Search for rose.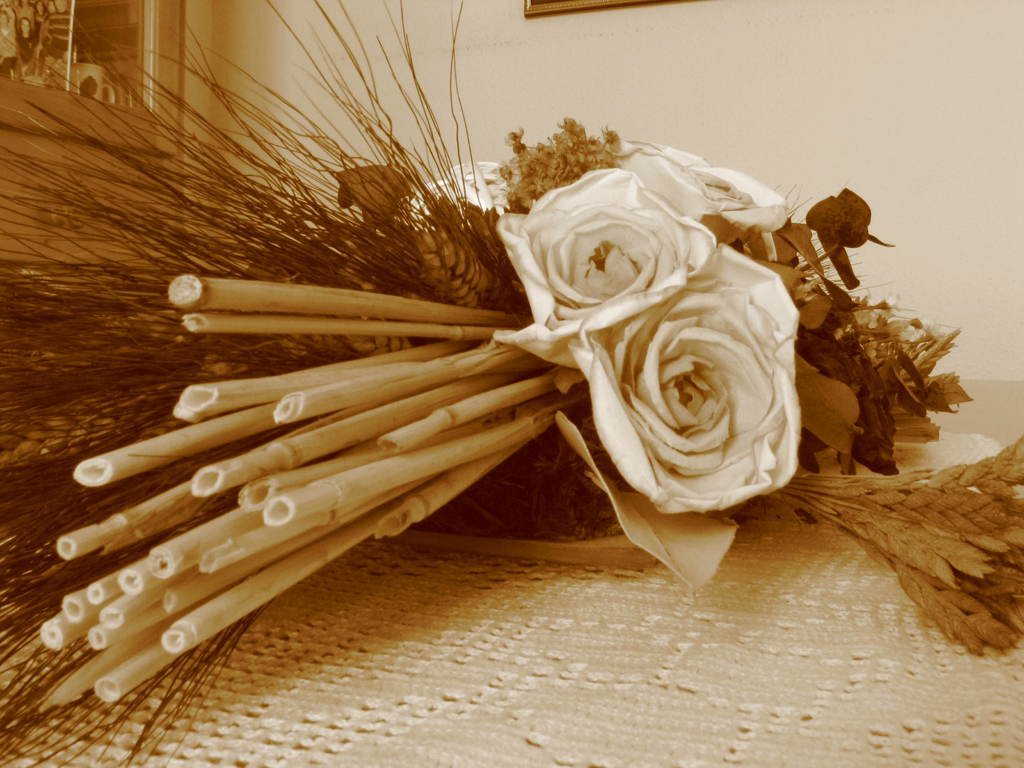
Found at [x1=491, y1=167, x2=716, y2=372].
